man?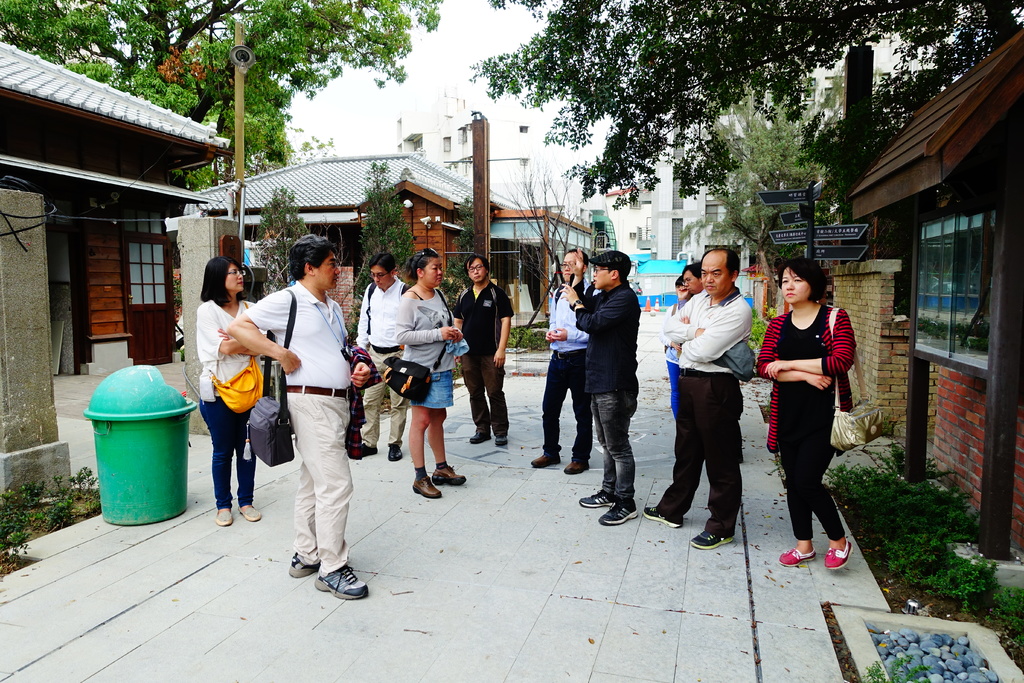
[left=530, top=248, right=602, bottom=477]
